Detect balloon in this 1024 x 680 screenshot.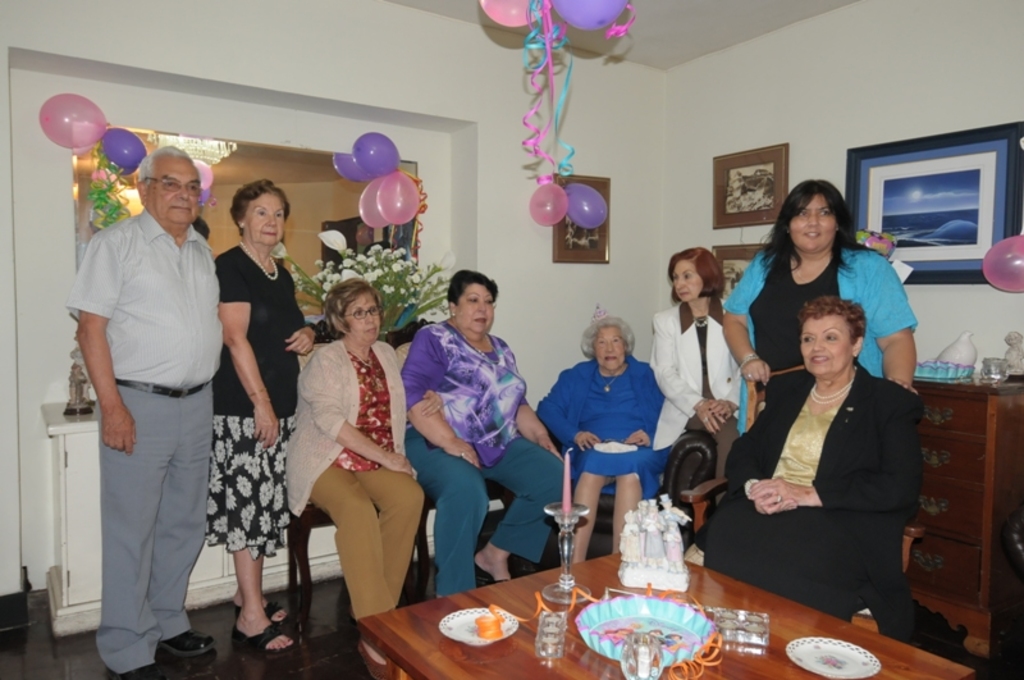
Detection: select_region(198, 186, 206, 209).
